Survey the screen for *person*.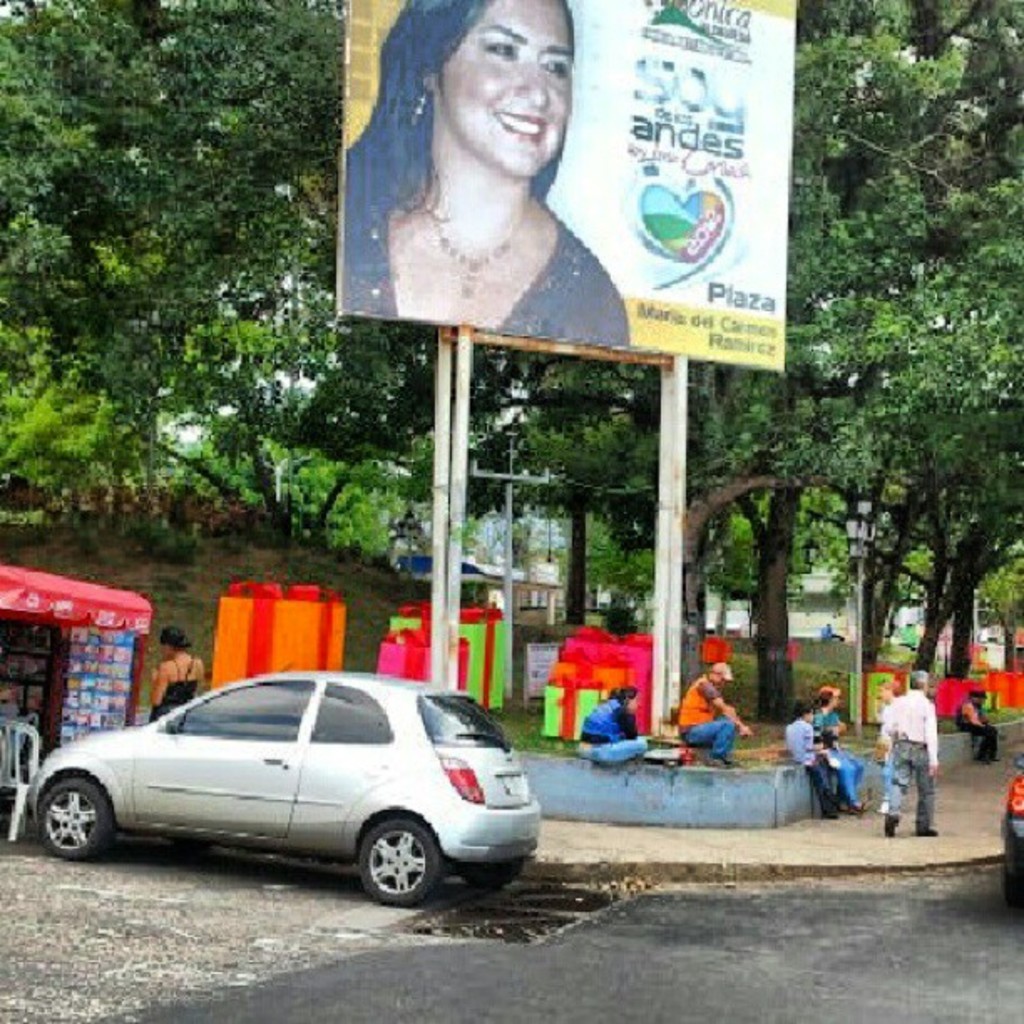
Survey found: region(151, 626, 204, 724).
